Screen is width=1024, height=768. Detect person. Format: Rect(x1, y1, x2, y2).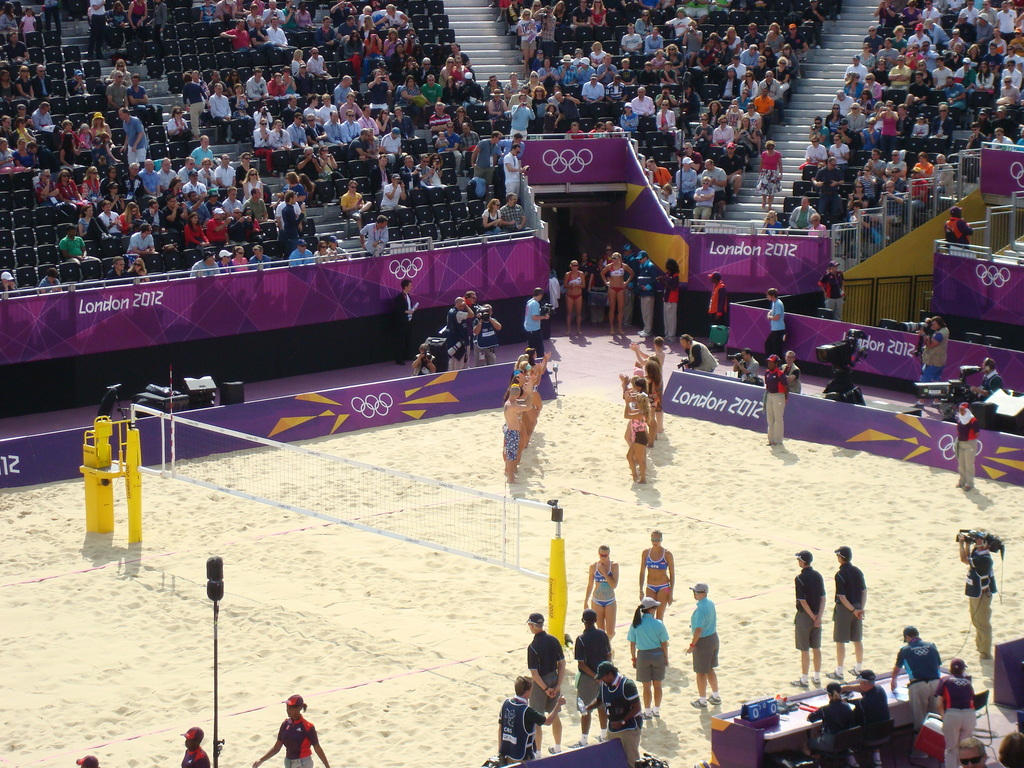
Rect(587, 539, 617, 646).
